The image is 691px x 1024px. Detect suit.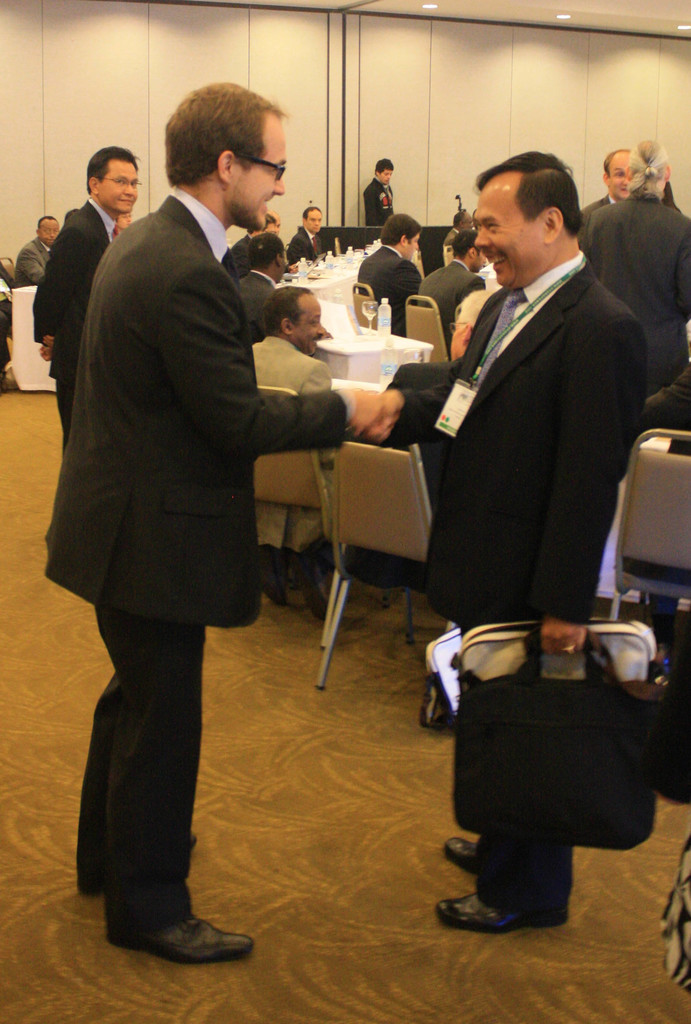
Detection: (29, 196, 117, 455).
